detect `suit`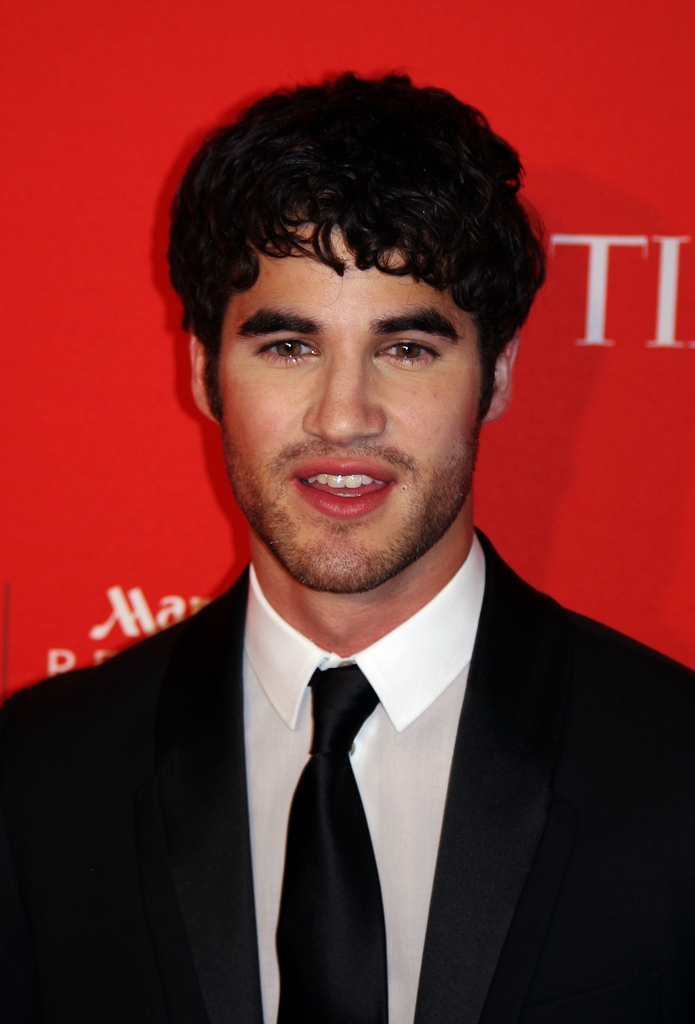
186:530:559:1012
